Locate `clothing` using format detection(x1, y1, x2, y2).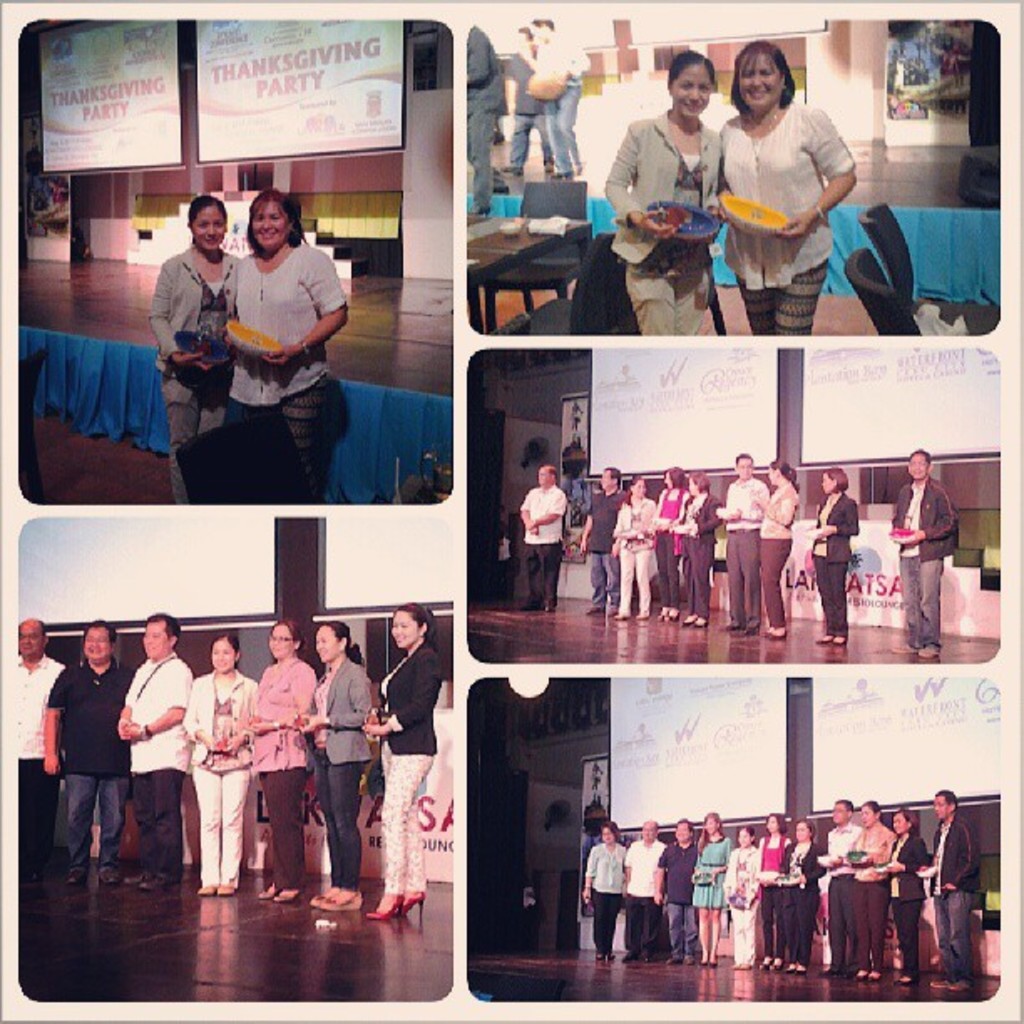
detection(524, 484, 571, 607).
